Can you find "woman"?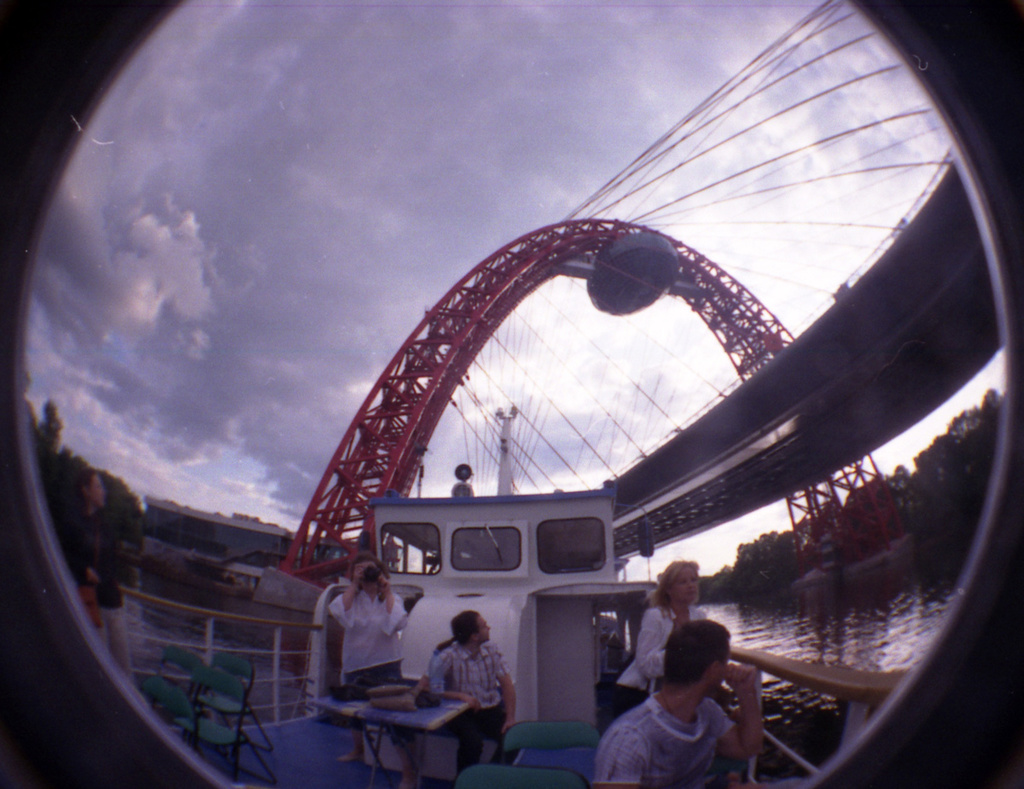
Yes, bounding box: x1=615 y1=560 x2=699 y2=711.
